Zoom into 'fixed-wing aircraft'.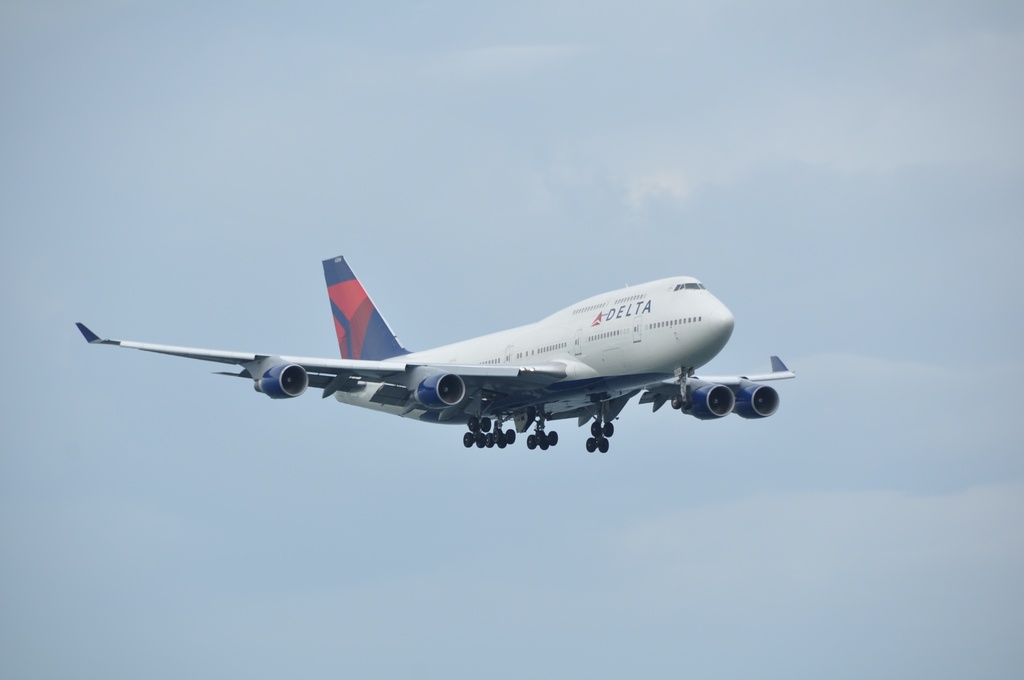
Zoom target: [left=47, top=248, right=811, bottom=460].
